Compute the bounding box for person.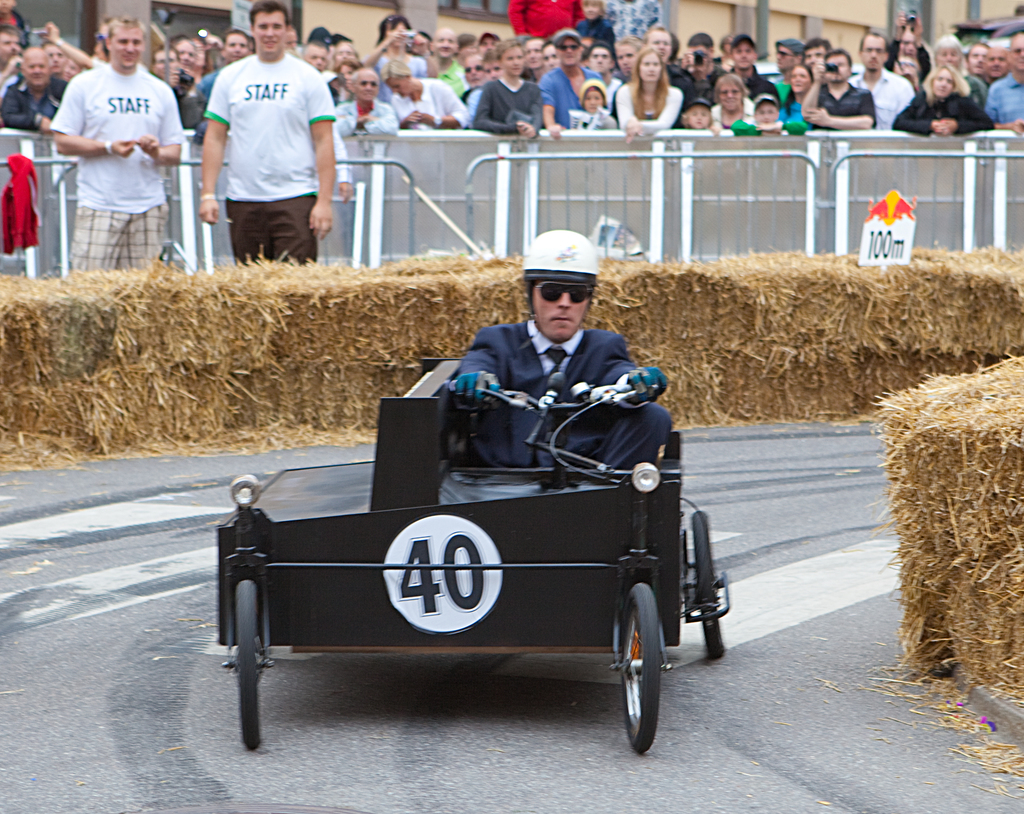
(727,95,802,133).
